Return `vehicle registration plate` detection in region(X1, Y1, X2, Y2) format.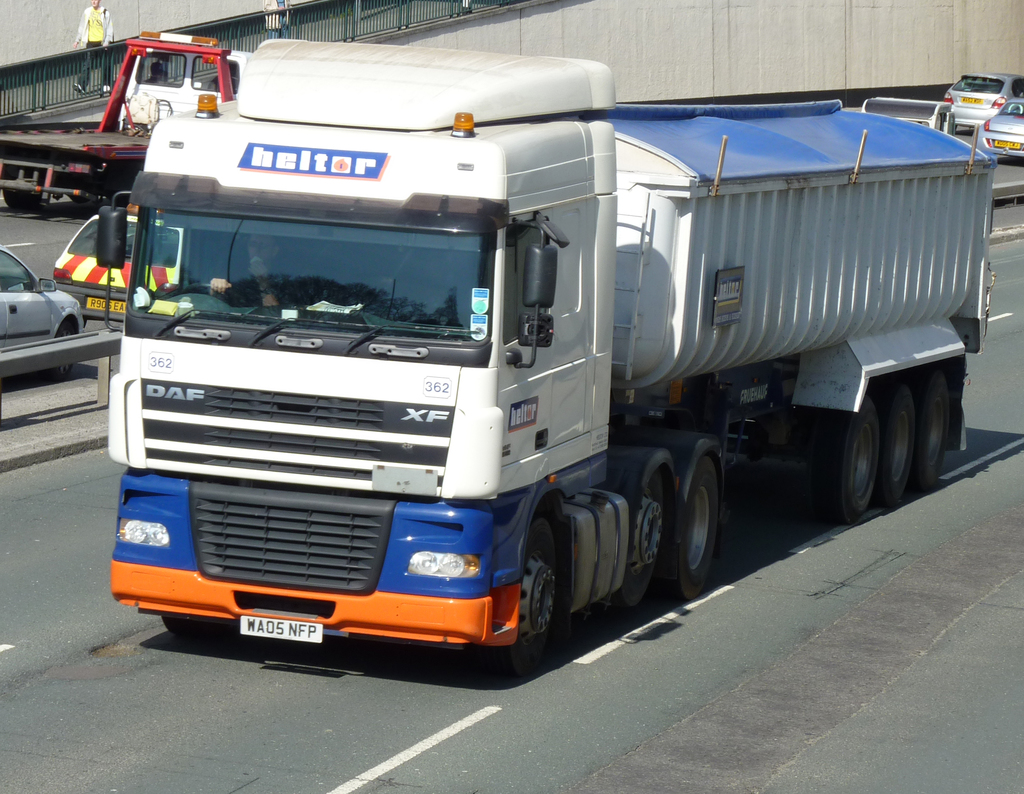
region(86, 296, 126, 312).
